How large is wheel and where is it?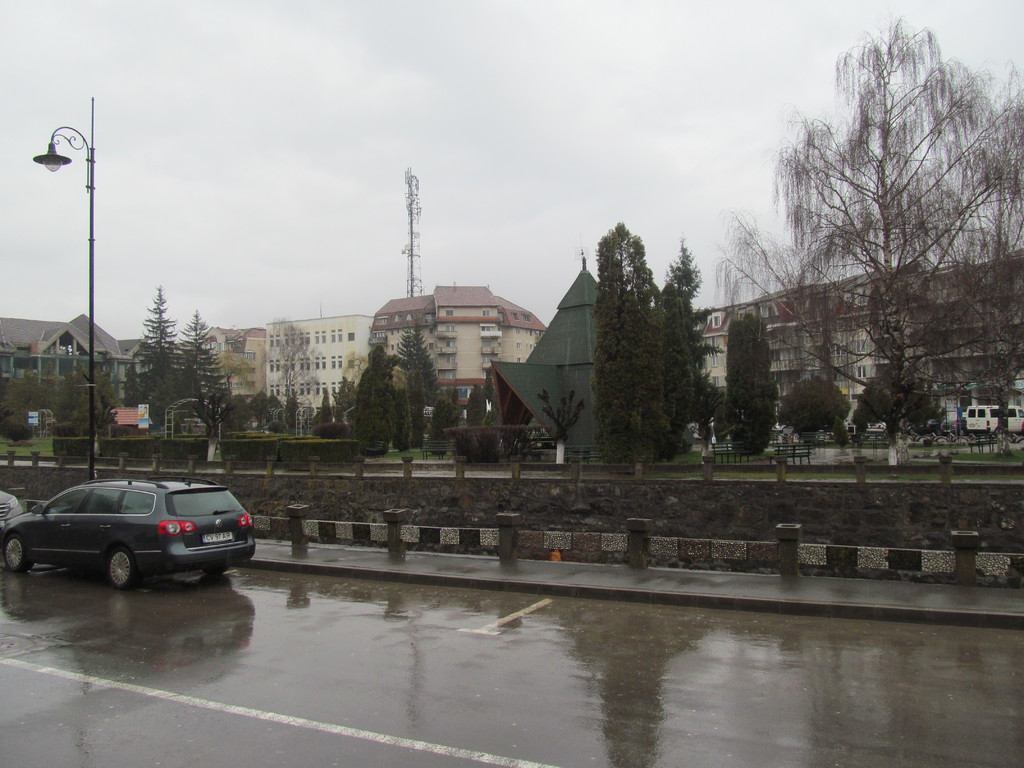
Bounding box: BBox(1, 537, 35, 569).
